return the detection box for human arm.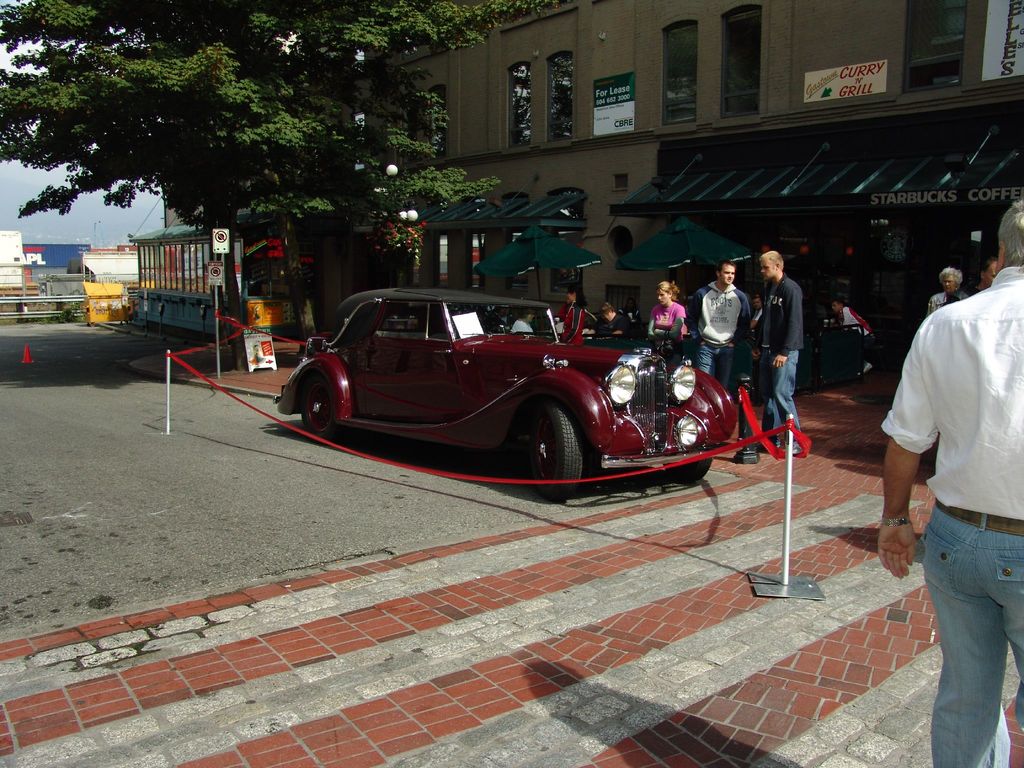
pyautogui.locateOnScreen(751, 312, 769, 361).
